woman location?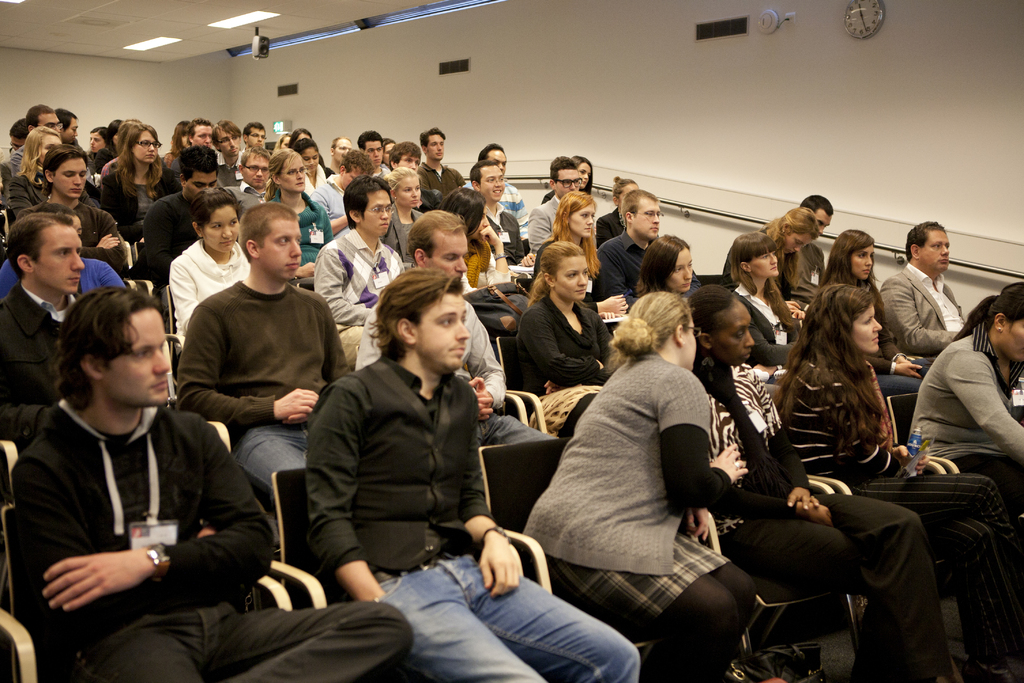
(292, 126, 316, 141)
